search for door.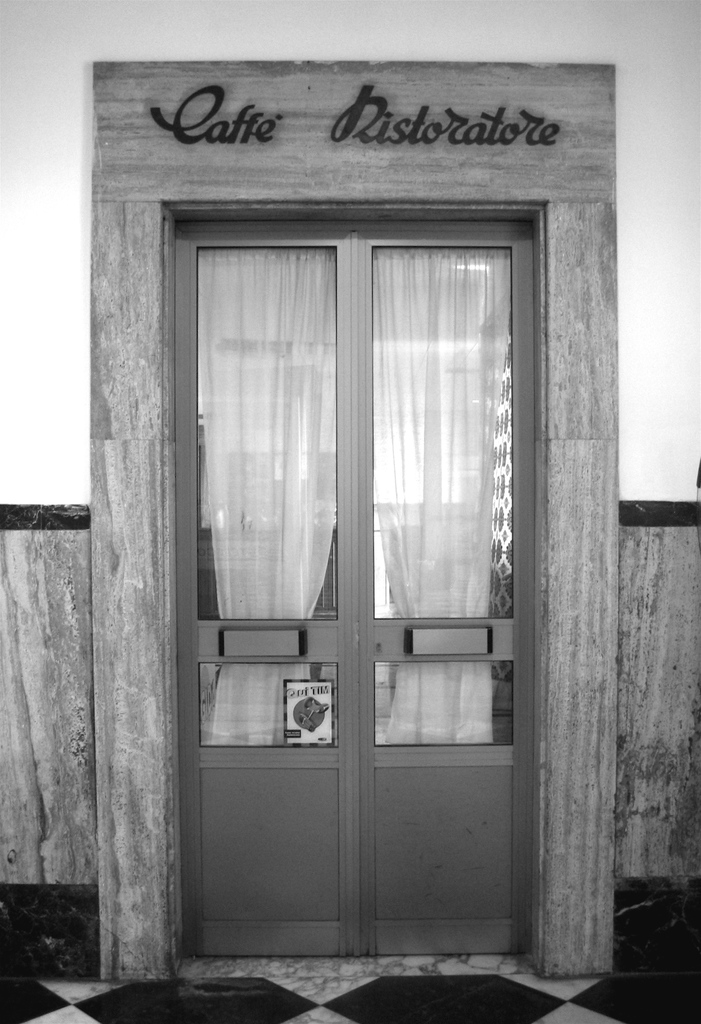
Found at Rect(164, 216, 537, 970).
